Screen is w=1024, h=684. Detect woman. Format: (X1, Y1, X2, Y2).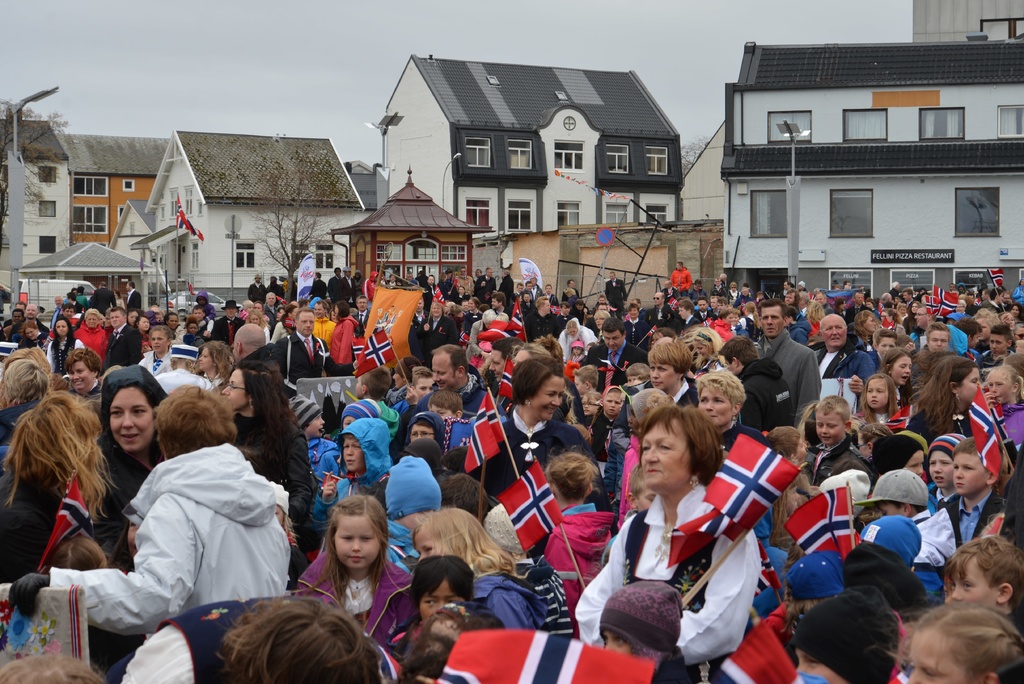
(416, 300, 460, 369).
